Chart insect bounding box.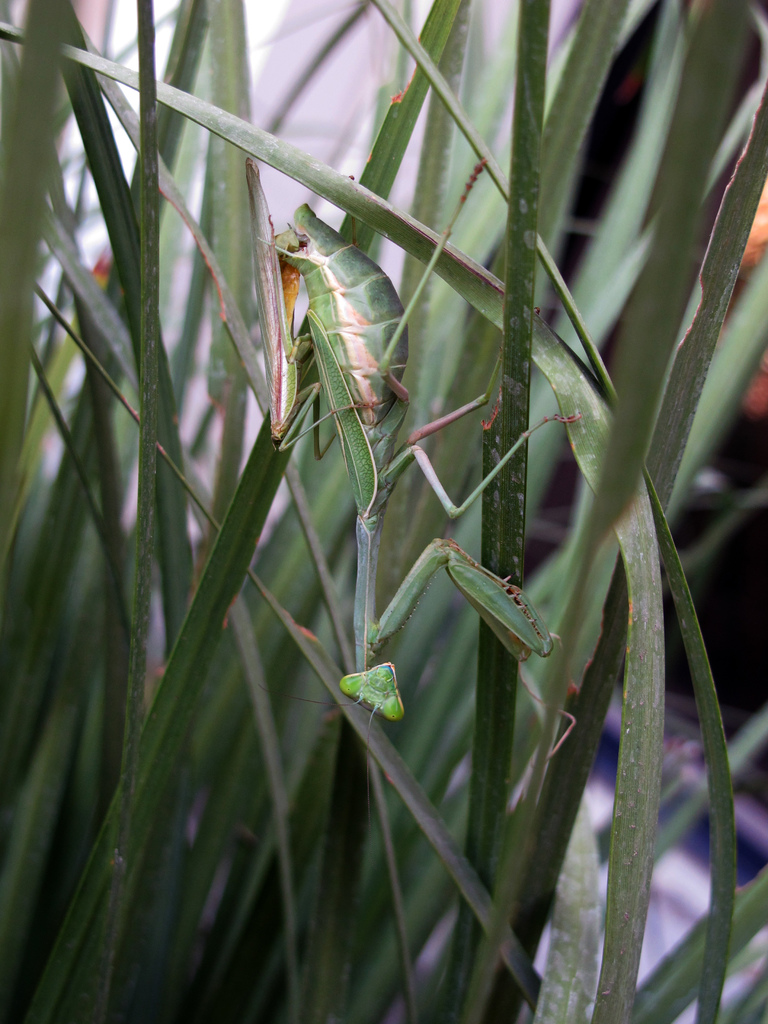
Charted: rect(252, 159, 579, 725).
